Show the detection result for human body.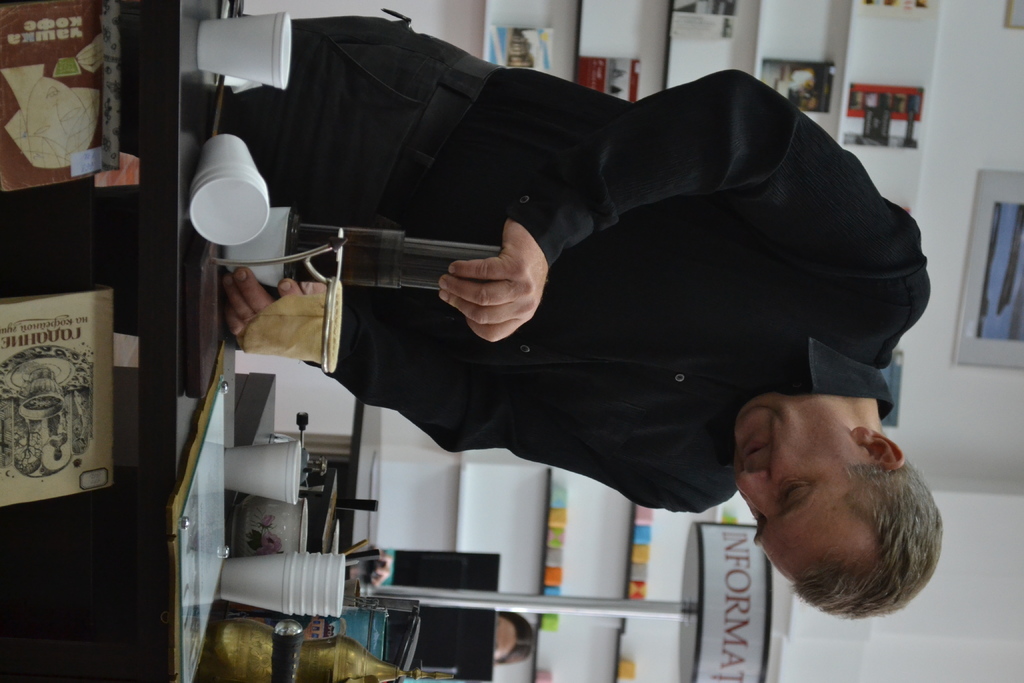
locate(282, 21, 897, 644).
